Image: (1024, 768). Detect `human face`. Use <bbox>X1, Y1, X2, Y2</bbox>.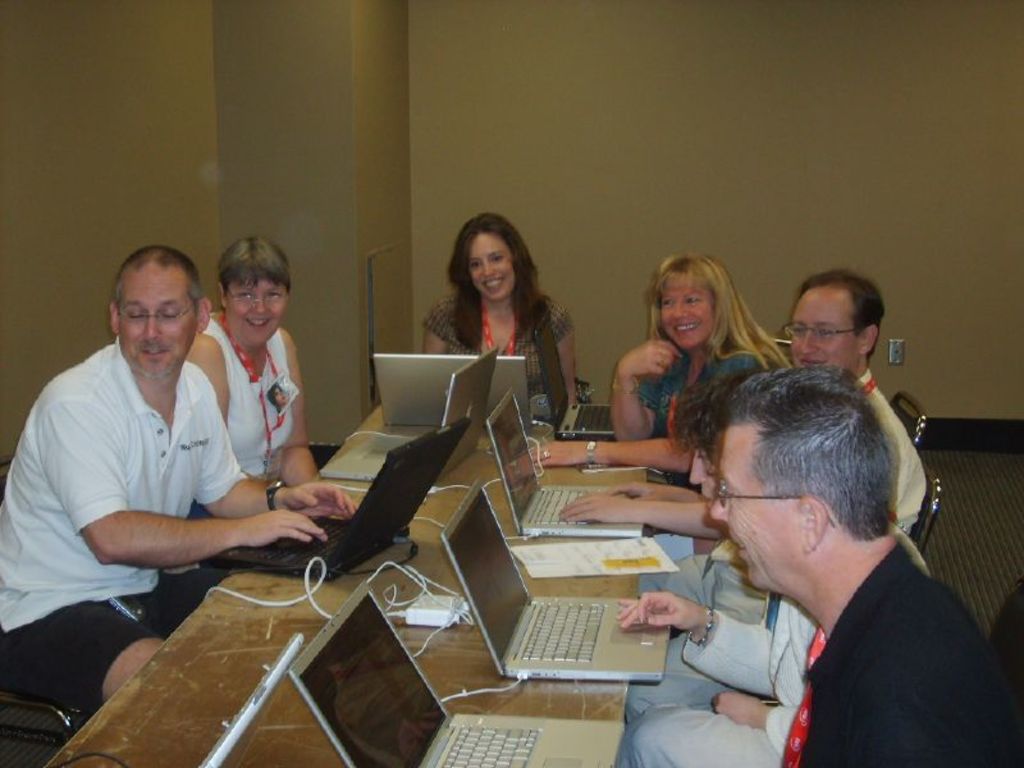
<bbox>788, 297, 850, 369</bbox>.
